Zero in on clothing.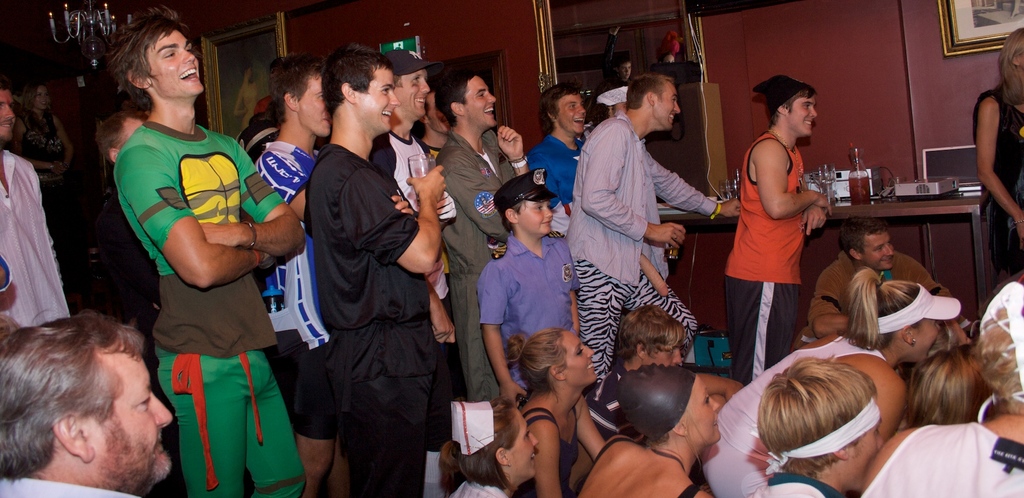
Zeroed in: l=13, t=108, r=87, b=304.
